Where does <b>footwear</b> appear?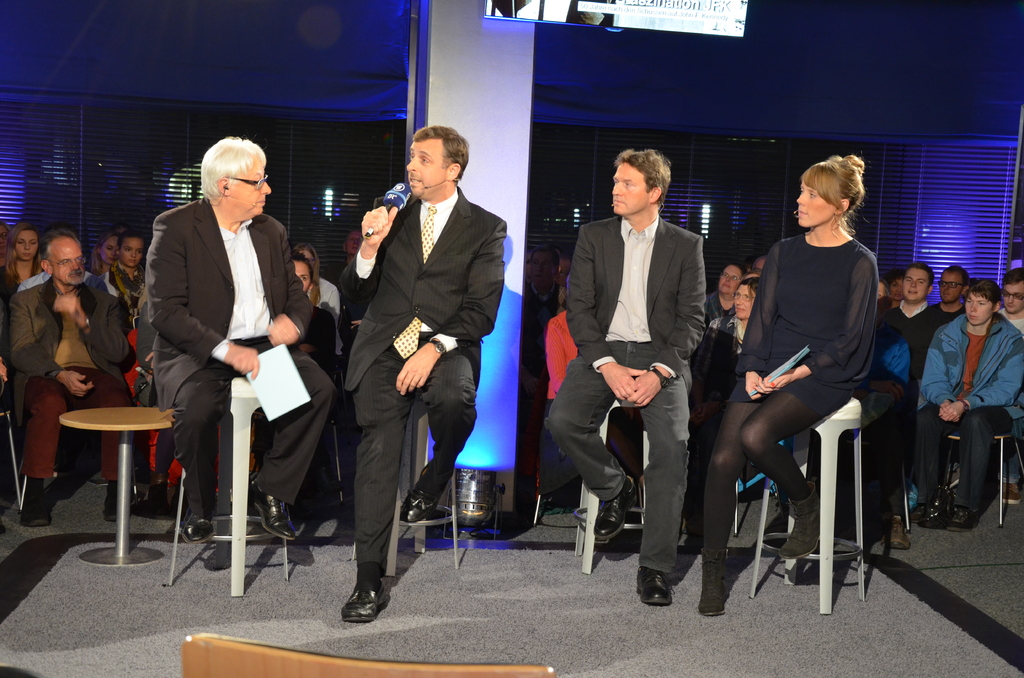
Appears at locate(248, 486, 299, 540).
